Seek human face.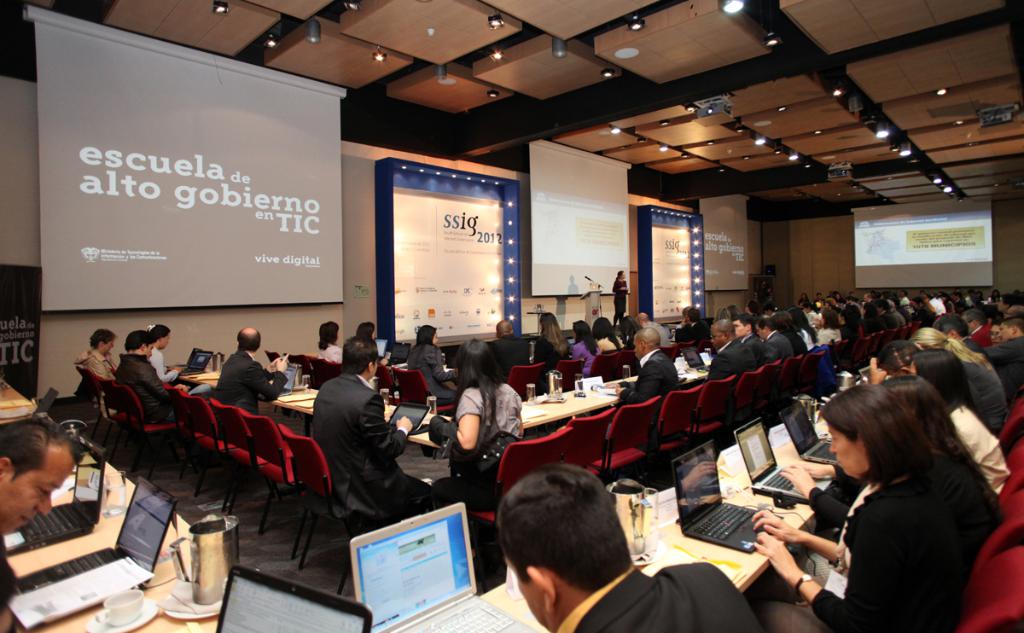
x1=733 y1=320 x2=746 y2=338.
